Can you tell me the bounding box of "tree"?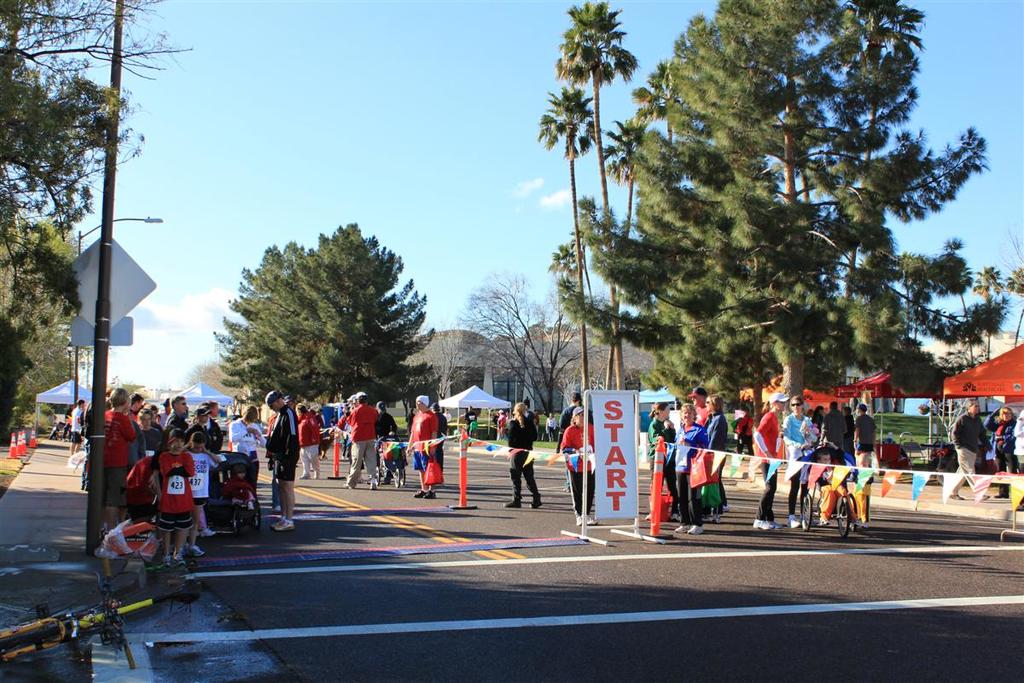
(553, 233, 582, 325).
